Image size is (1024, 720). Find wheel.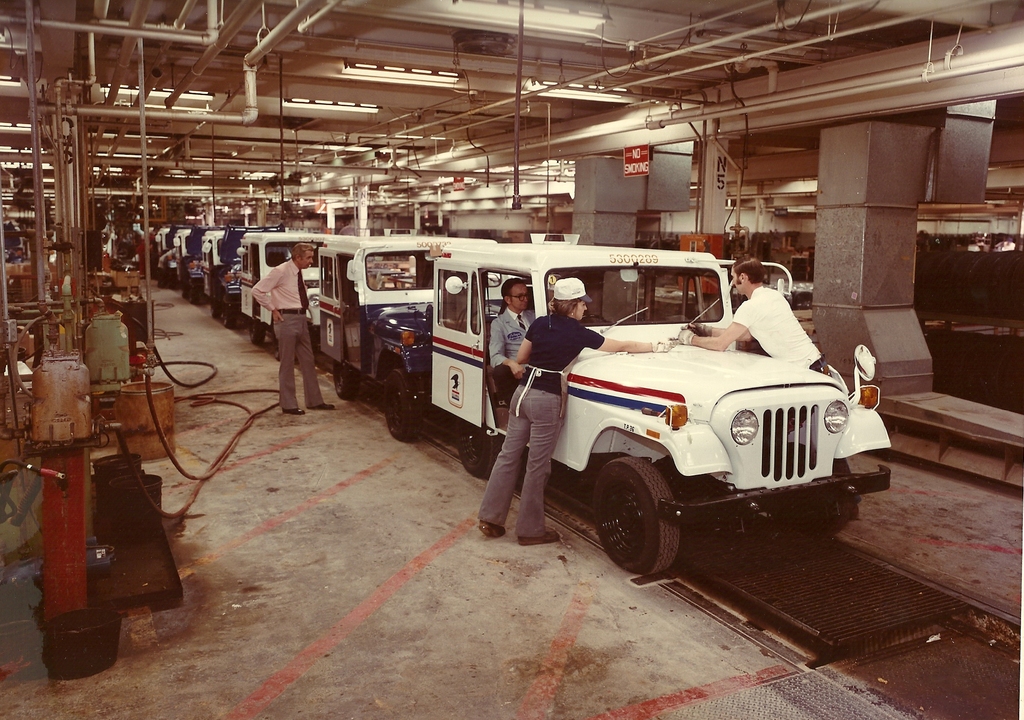
pyautogui.locateOnScreen(247, 316, 271, 341).
